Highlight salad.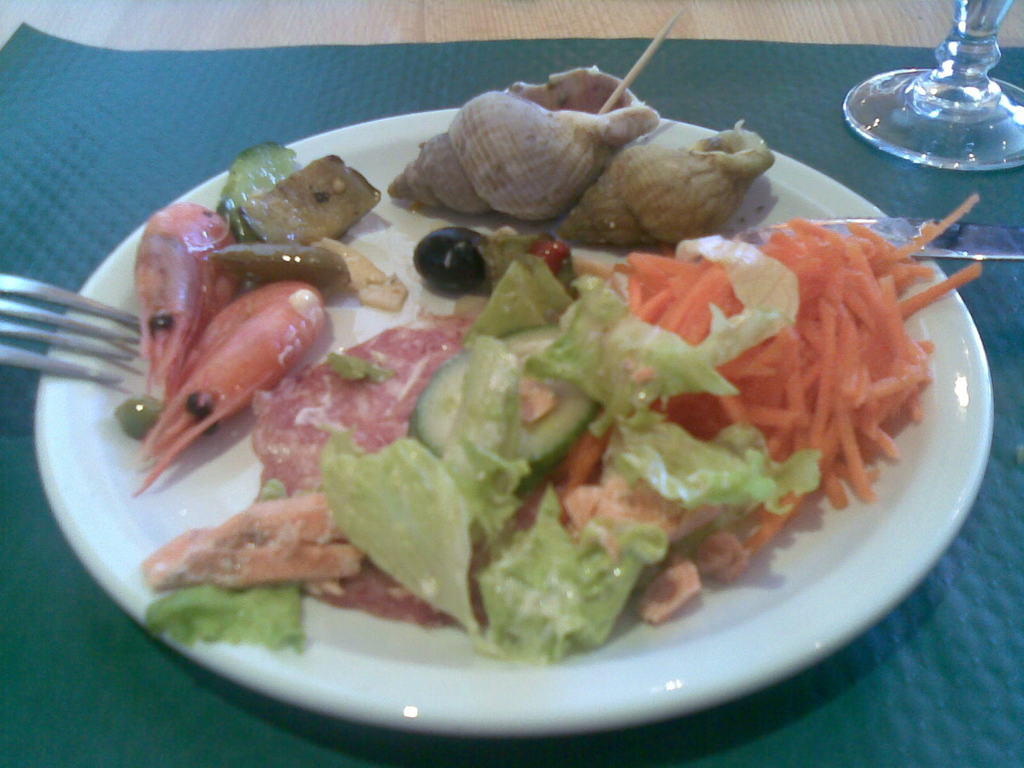
Highlighted region: 128,189,1014,692.
